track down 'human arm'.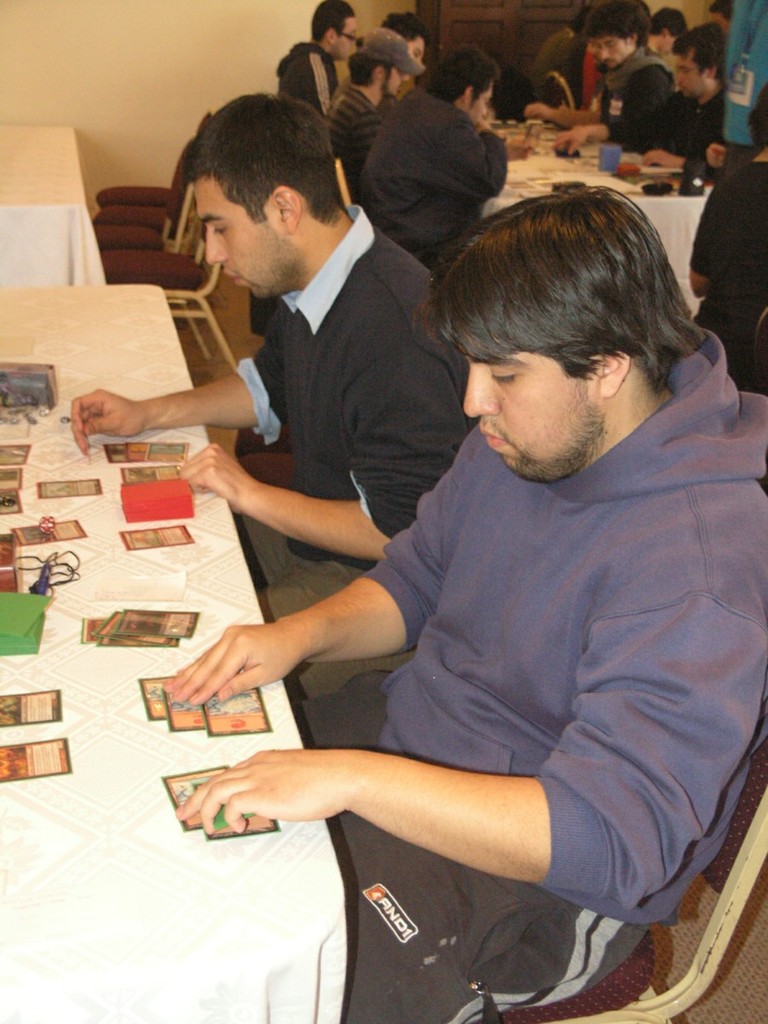
Tracked to <region>159, 486, 441, 709</region>.
